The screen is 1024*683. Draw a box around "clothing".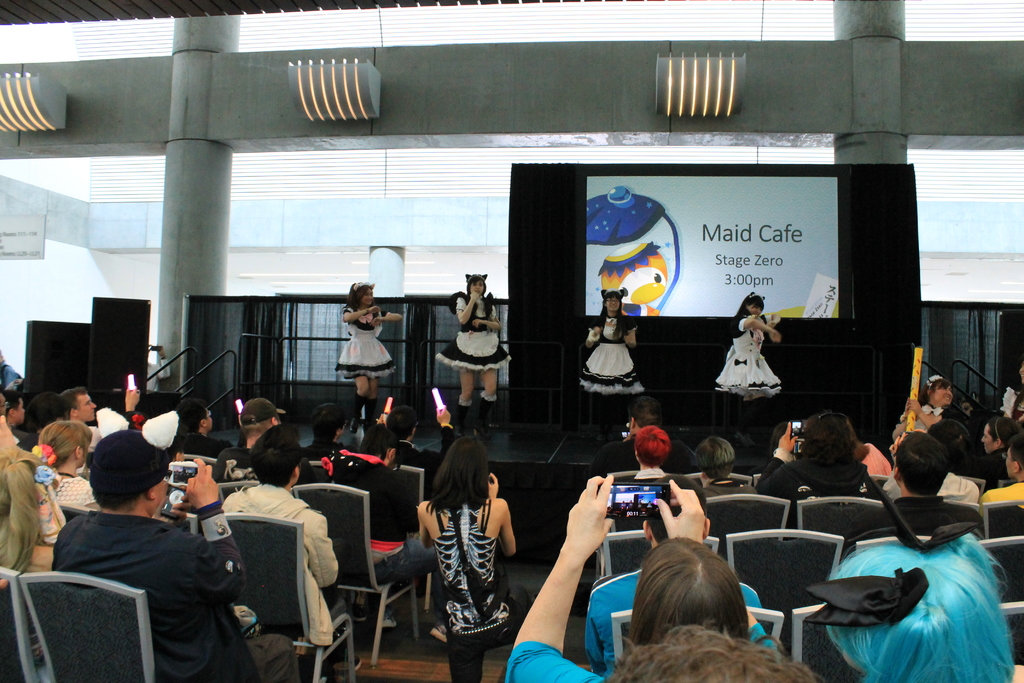
[716, 313, 781, 400].
